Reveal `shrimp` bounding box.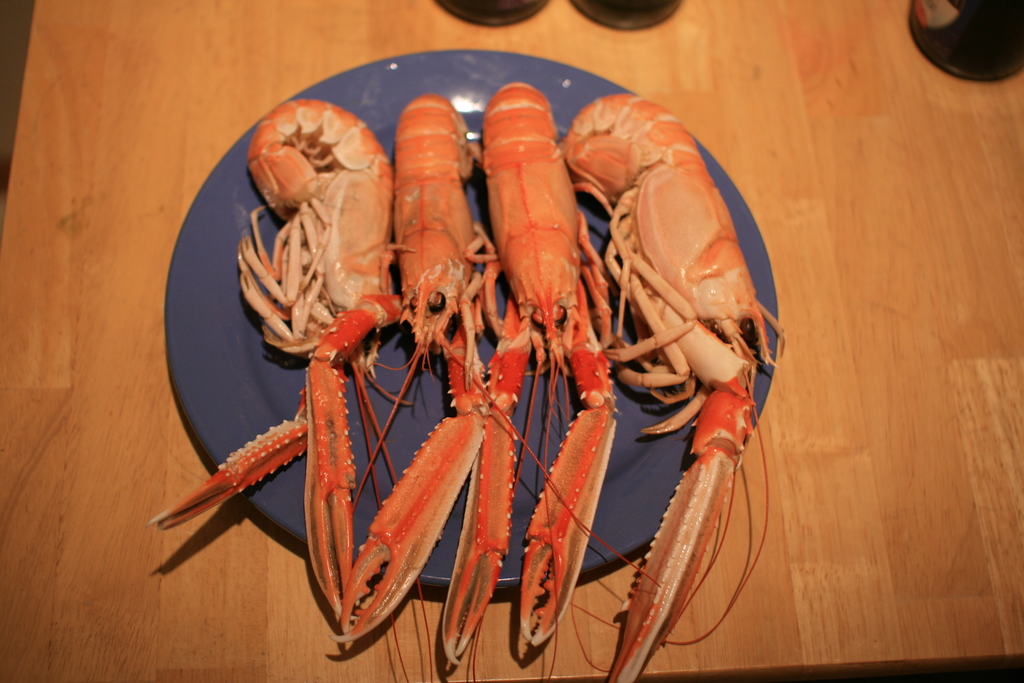
Revealed: locate(148, 80, 397, 525).
